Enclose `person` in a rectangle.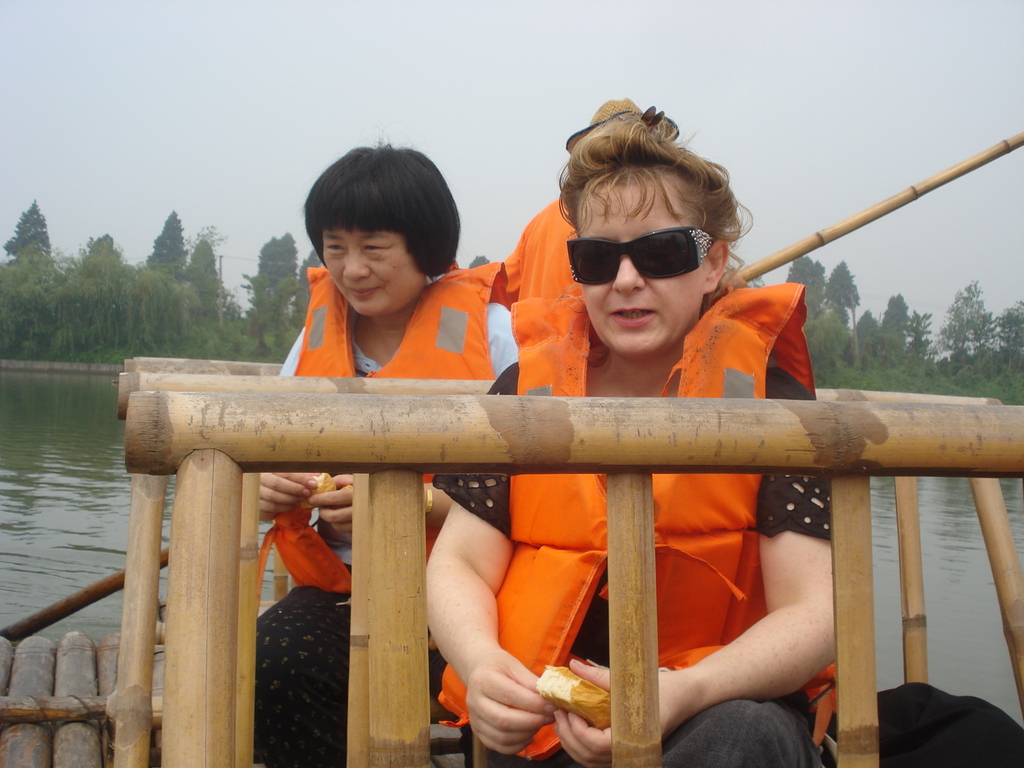
l=259, t=135, r=516, b=767.
